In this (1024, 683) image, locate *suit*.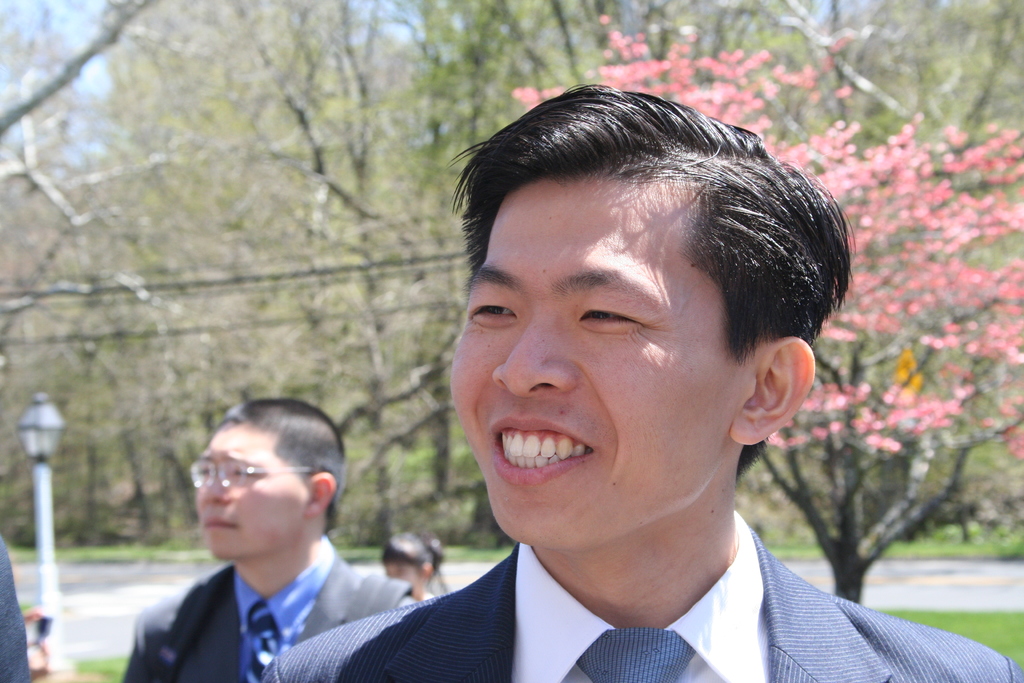
Bounding box: (303,459,975,679).
